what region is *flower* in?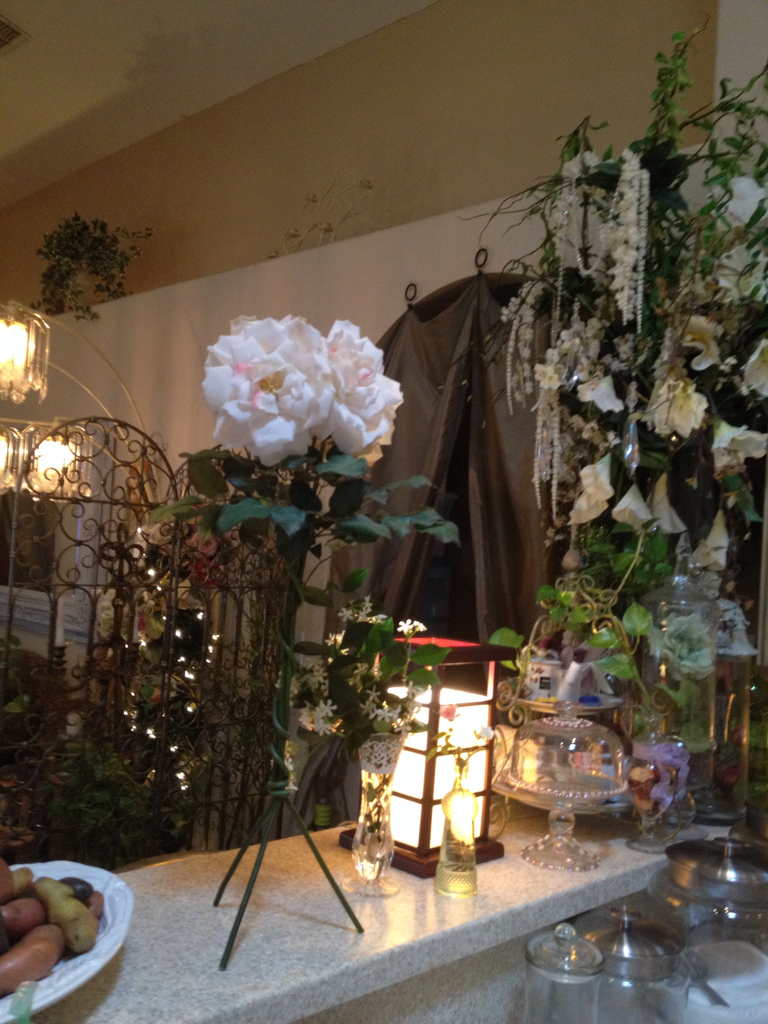
l=737, t=335, r=767, b=416.
